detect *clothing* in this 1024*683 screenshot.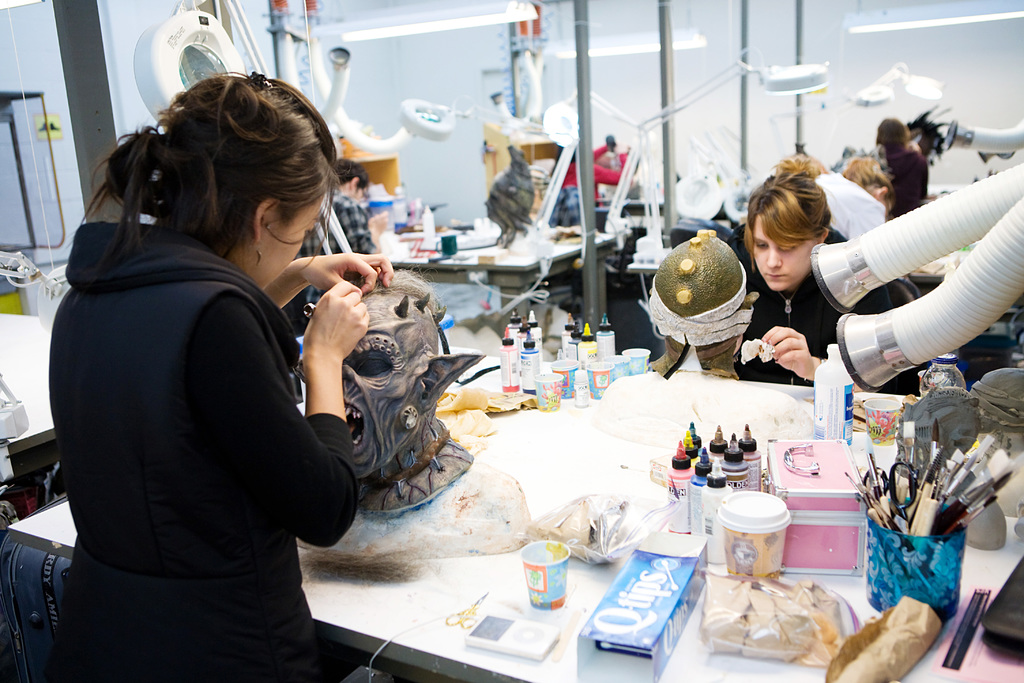
Detection: 882 143 927 217.
